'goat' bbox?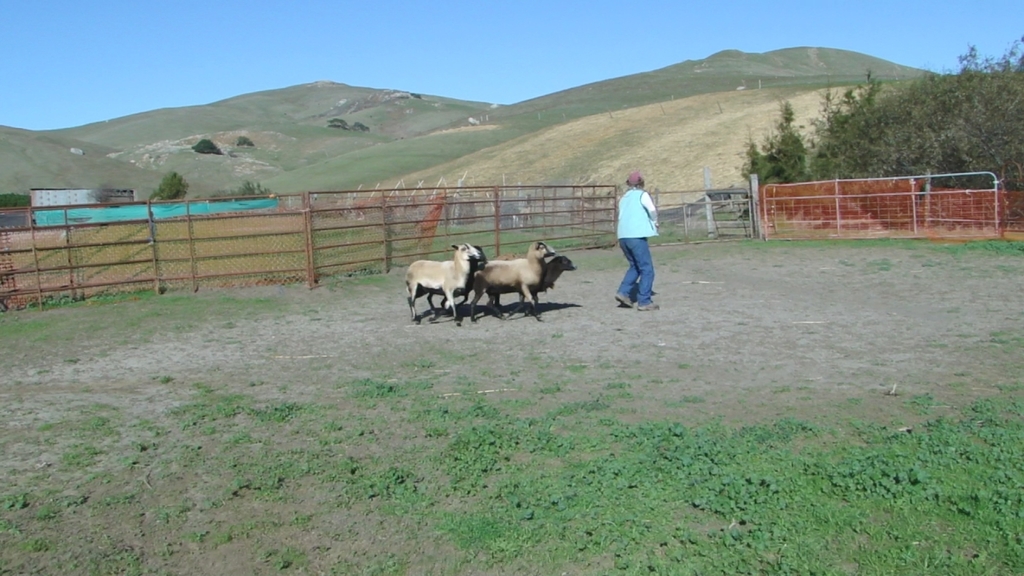
<bbox>472, 234, 554, 310</bbox>
